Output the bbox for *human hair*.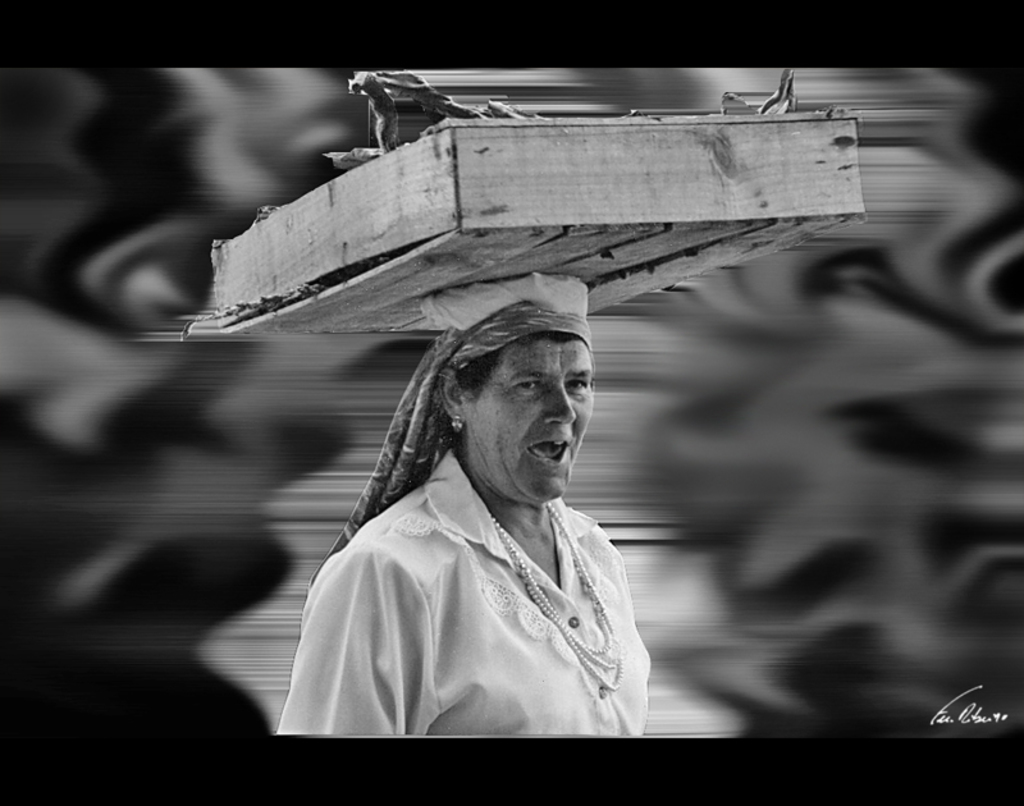
{"x1": 460, "y1": 329, "x2": 581, "y2": 397}.
